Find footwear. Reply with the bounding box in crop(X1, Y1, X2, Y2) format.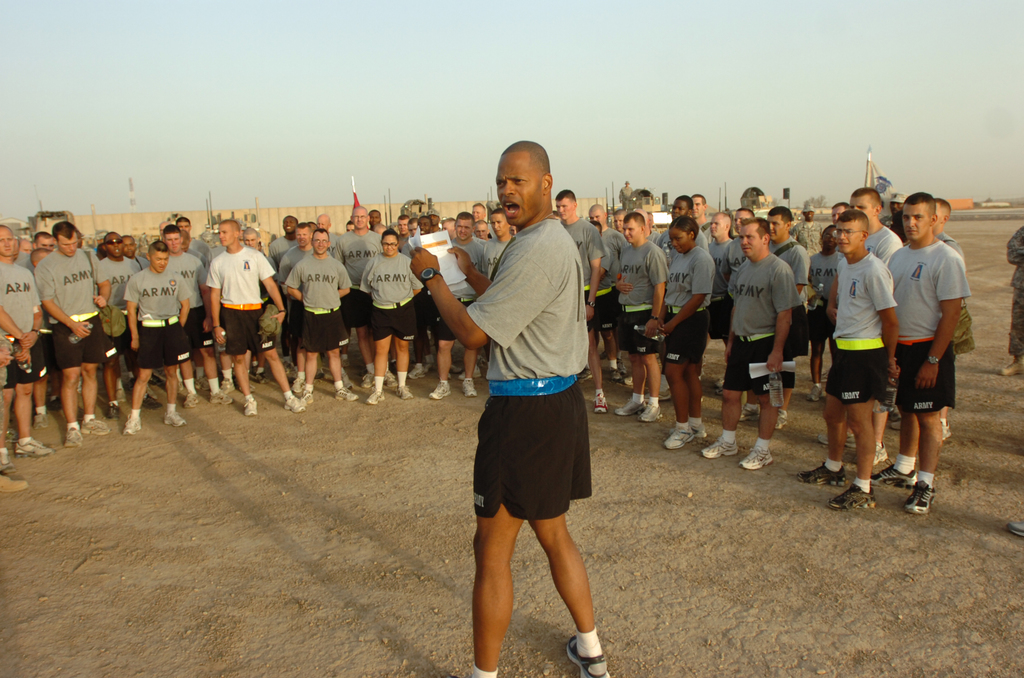
crop(207, 390, 234, 405).
